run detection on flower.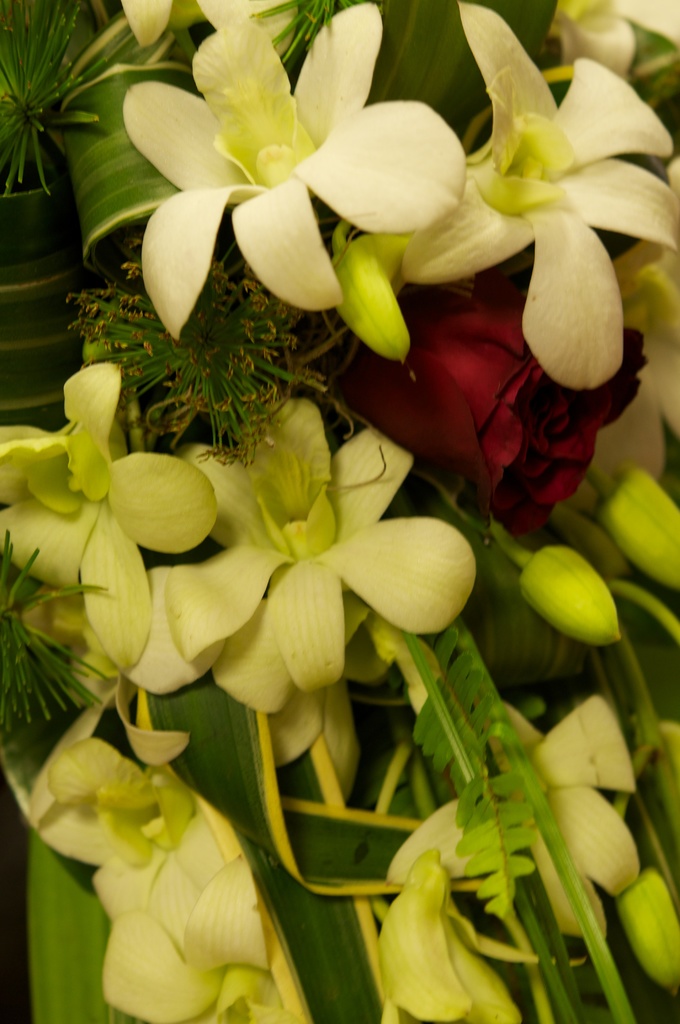
Result: 122,8,465,346.
